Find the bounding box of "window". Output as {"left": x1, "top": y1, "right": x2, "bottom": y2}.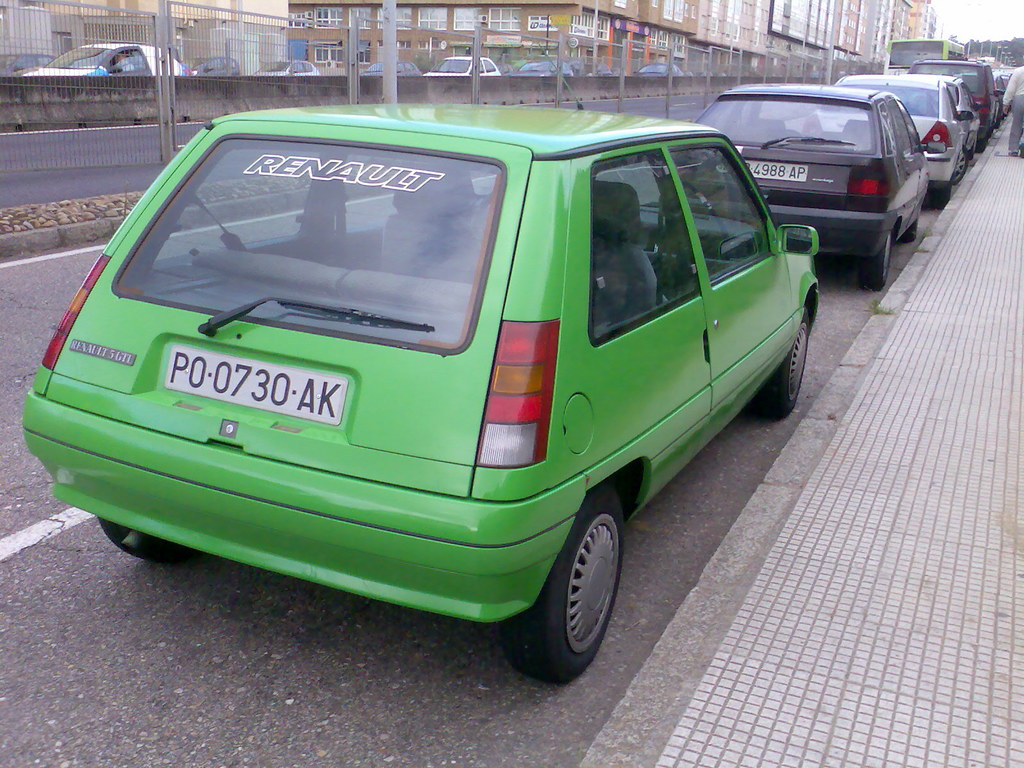
{"left": 662, "top": 0, "right": 673, "bottom": 20}.
